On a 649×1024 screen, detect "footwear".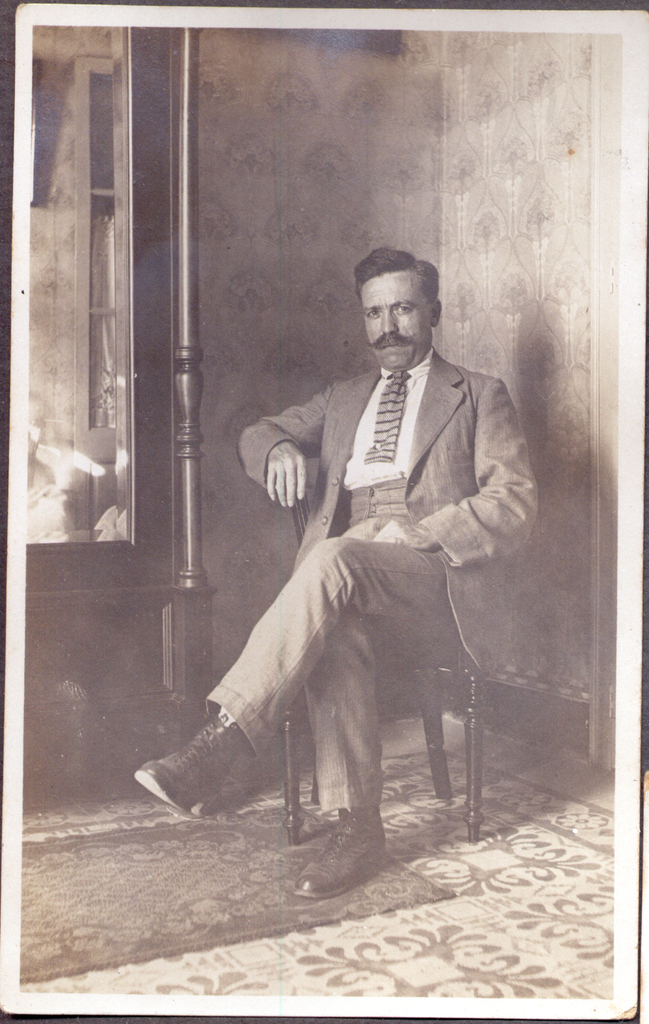
(137,710,265,829).
